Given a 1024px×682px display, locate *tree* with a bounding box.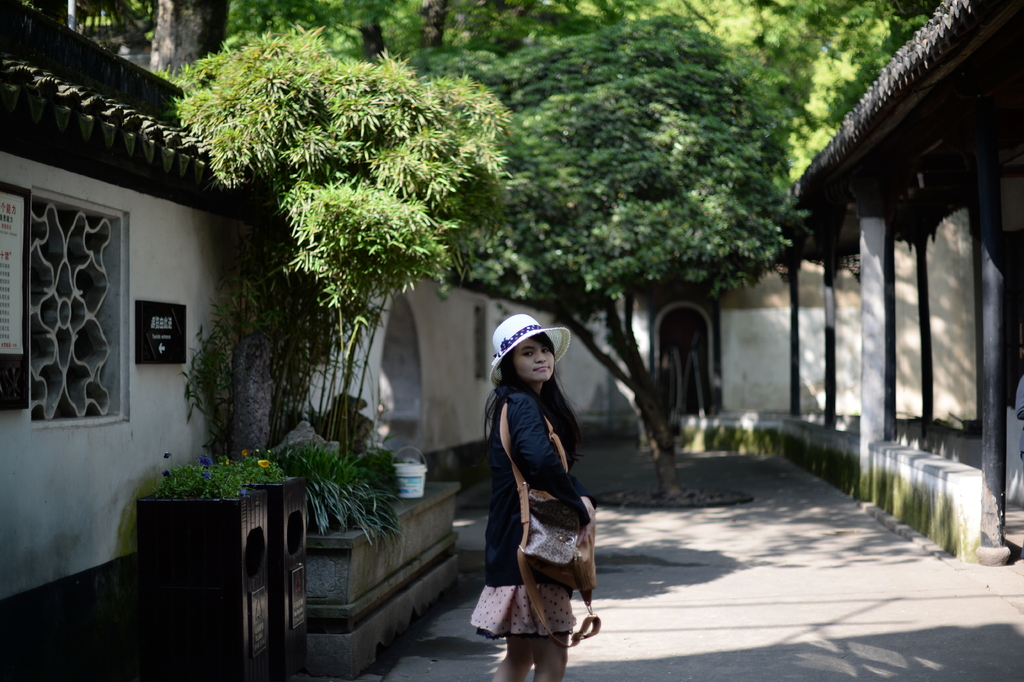
Located: select_region(156, 0, 250, 100).
